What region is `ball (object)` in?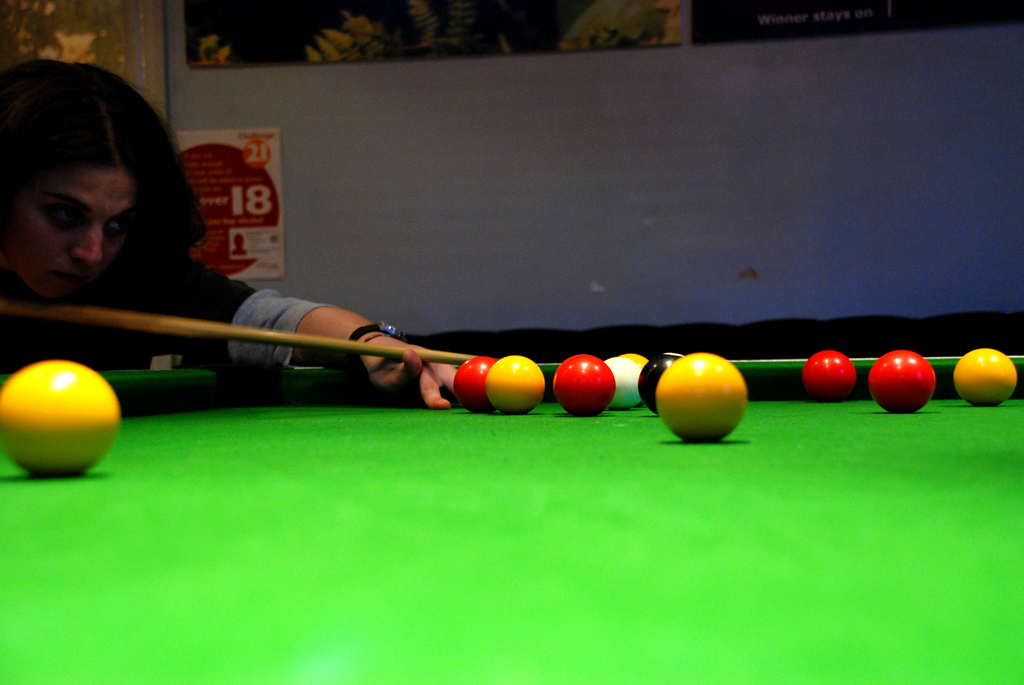
pyautogui.locateOnScreen(608, 356, 642, 411).
